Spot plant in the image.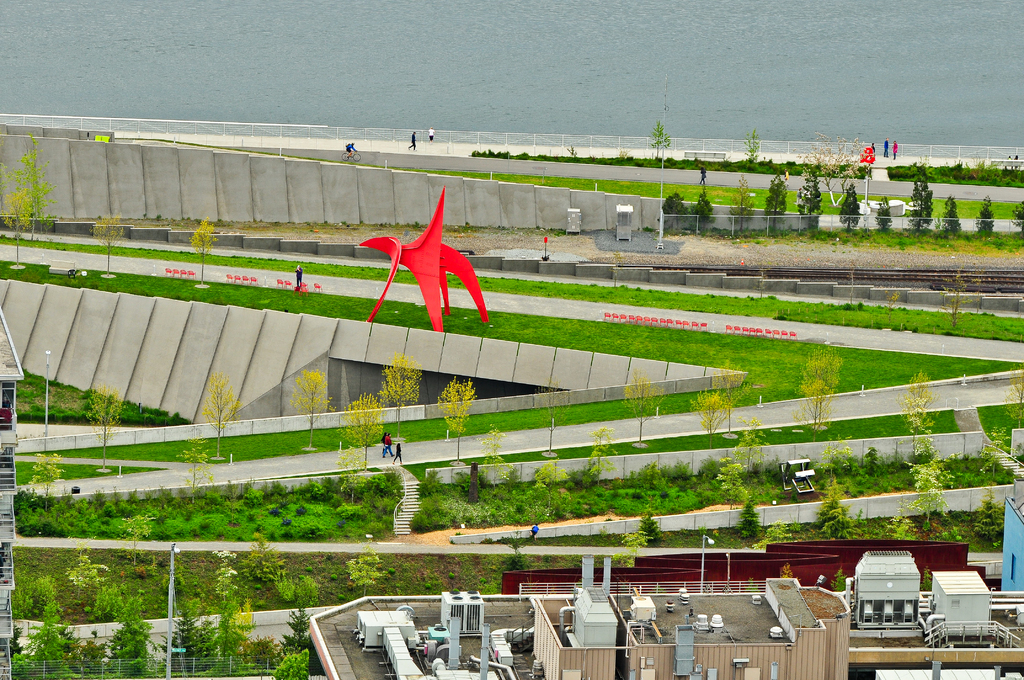
plant found at detection(623, 528, 651, 555).
